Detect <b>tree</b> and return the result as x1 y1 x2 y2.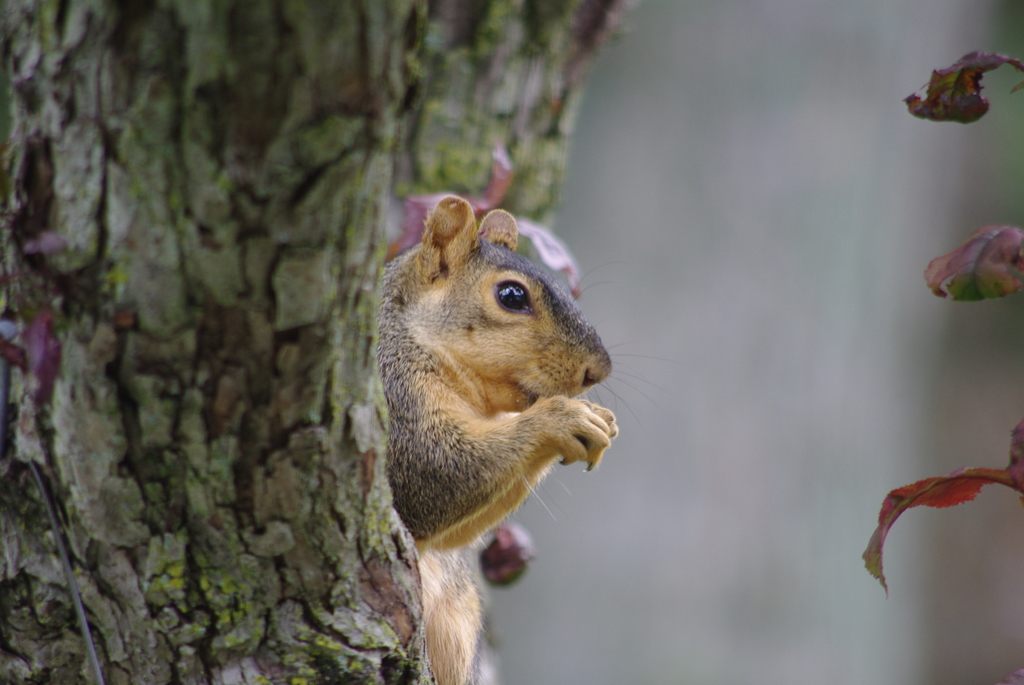
0 2 657 684.
